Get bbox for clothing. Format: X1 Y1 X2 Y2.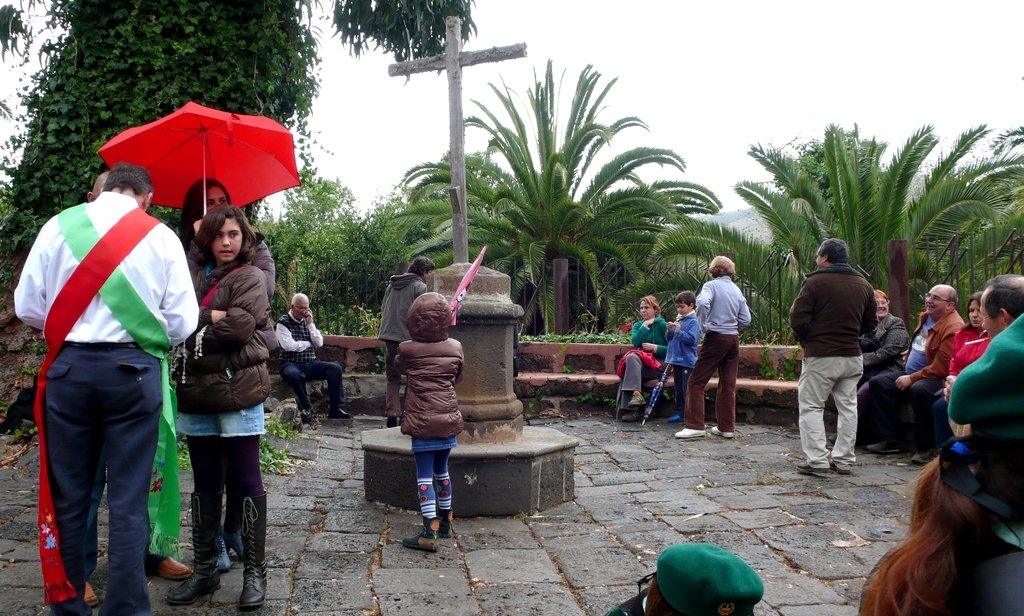
682 270 755 432.
